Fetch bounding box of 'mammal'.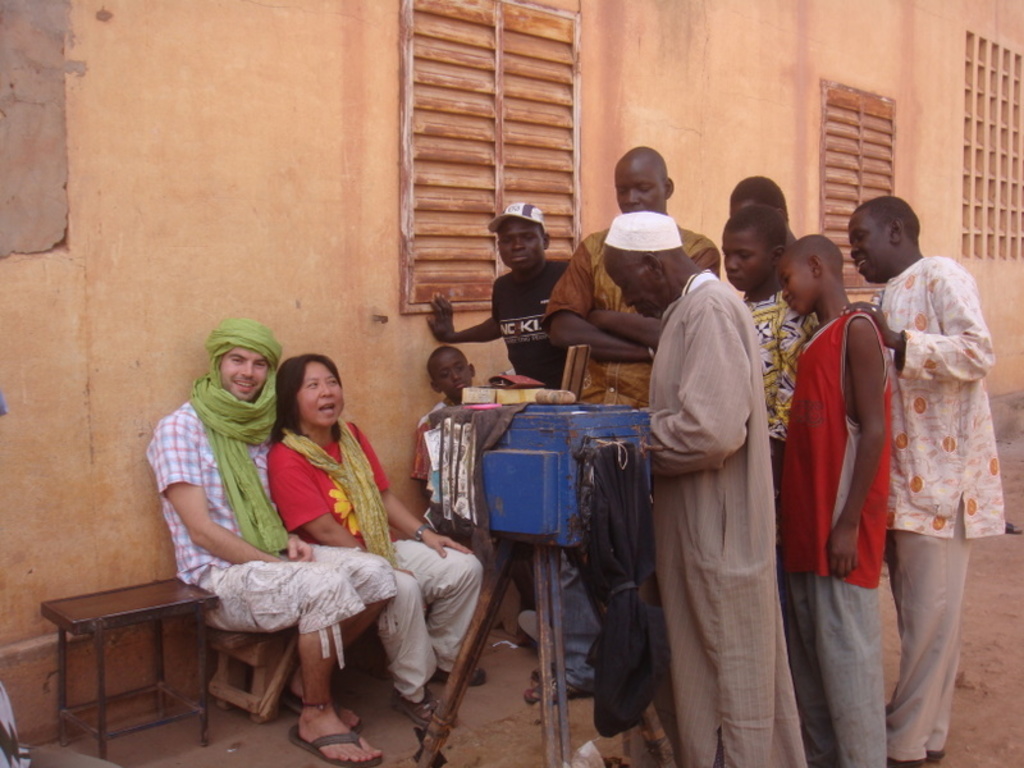
Bbox: region(0, 676, 29, 767).
